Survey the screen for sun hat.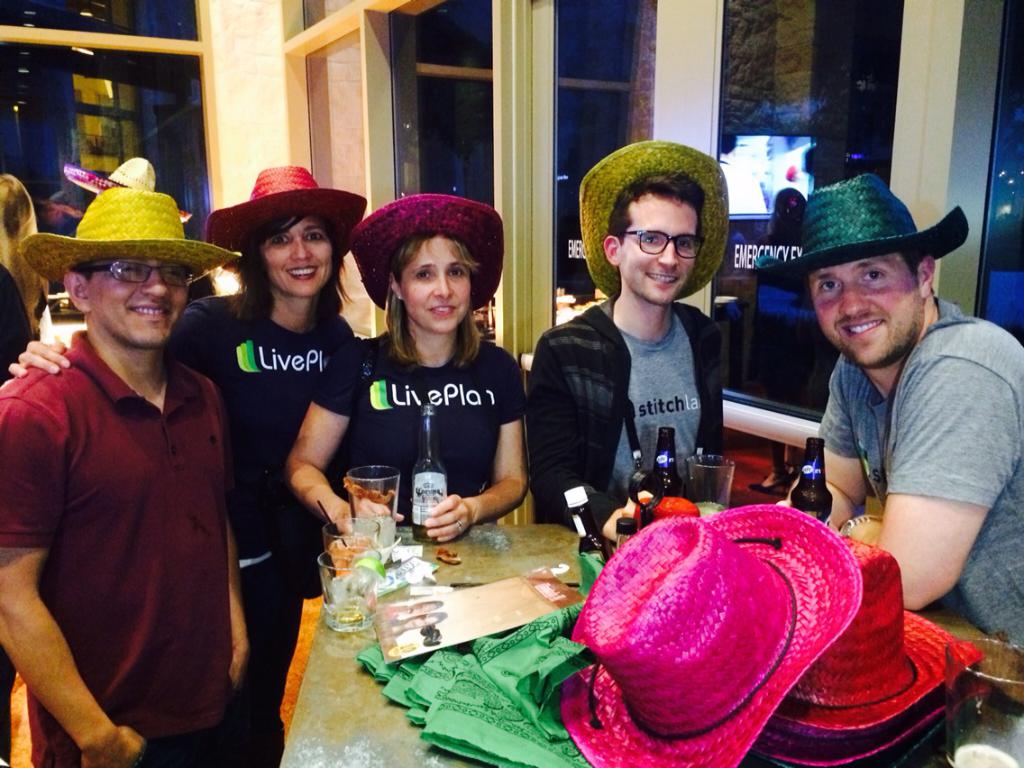
Survey found: <box>20,187,245,288</box>.
